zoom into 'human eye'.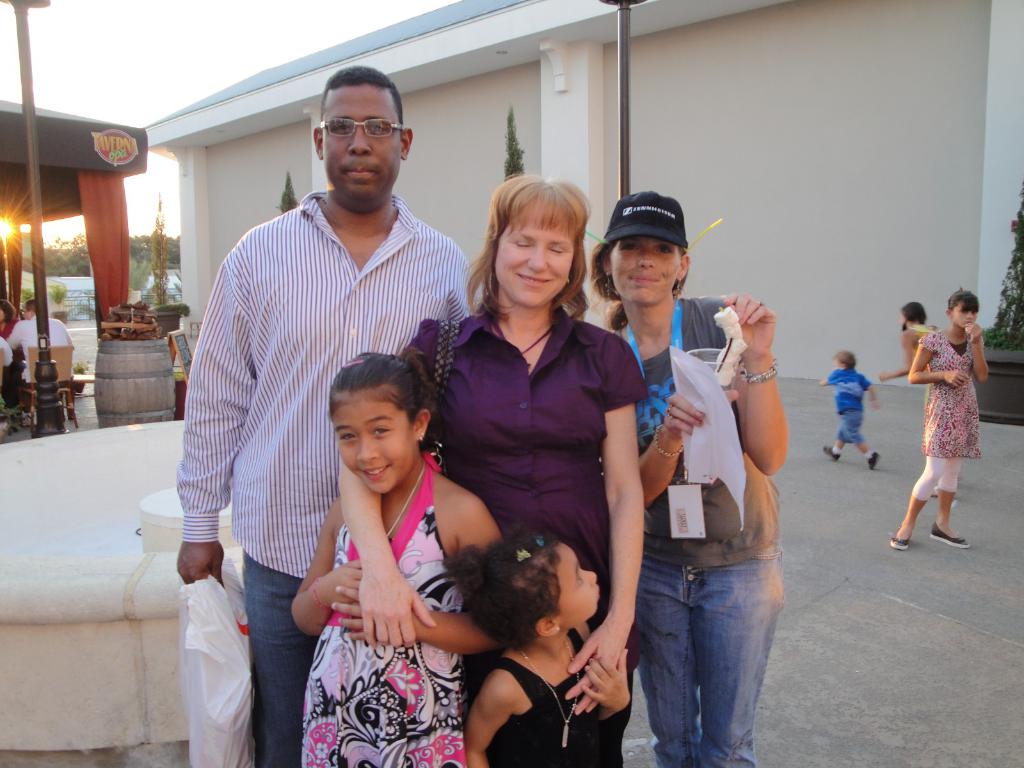
Zoom target: Rect(332, 123, 351, 135).
